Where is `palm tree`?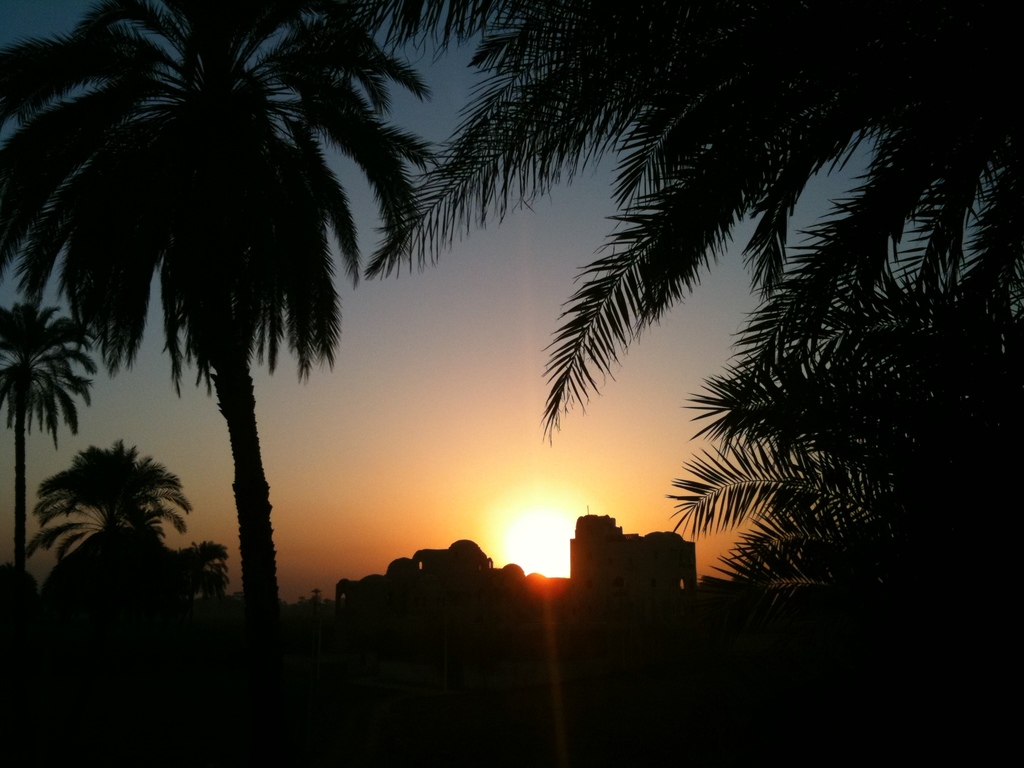
(467, 0, 900, 334).
